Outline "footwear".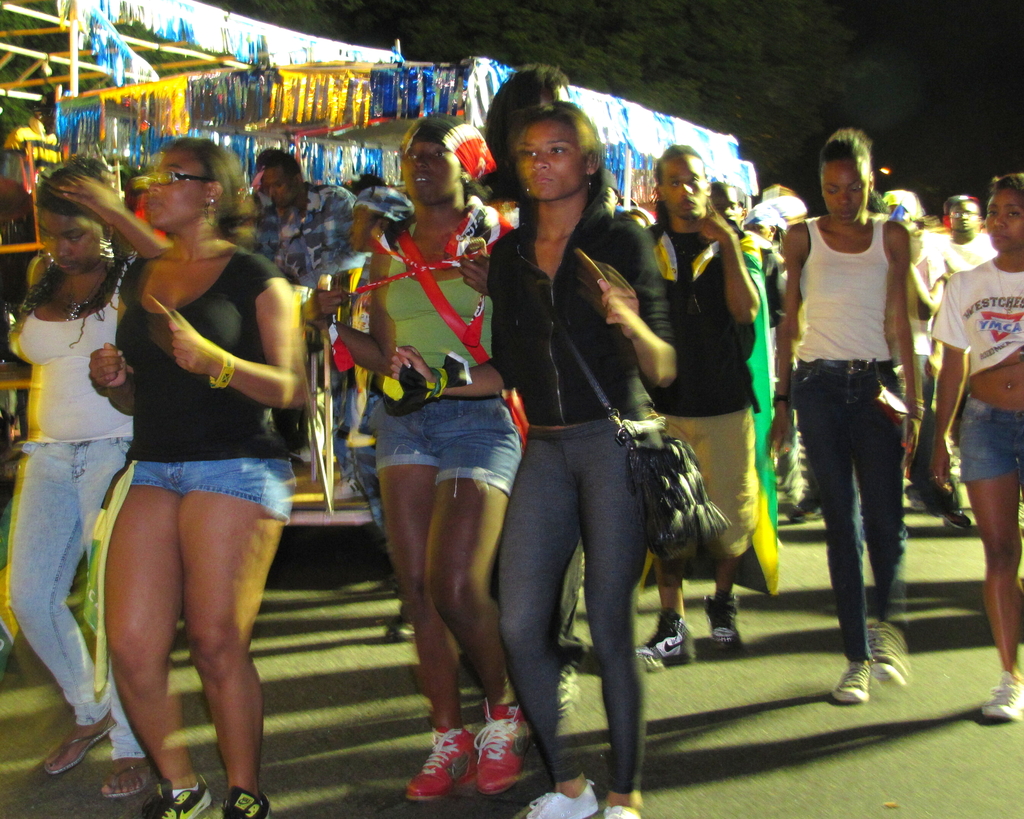
Outline: l=867, t=617, r=908, b=684.
